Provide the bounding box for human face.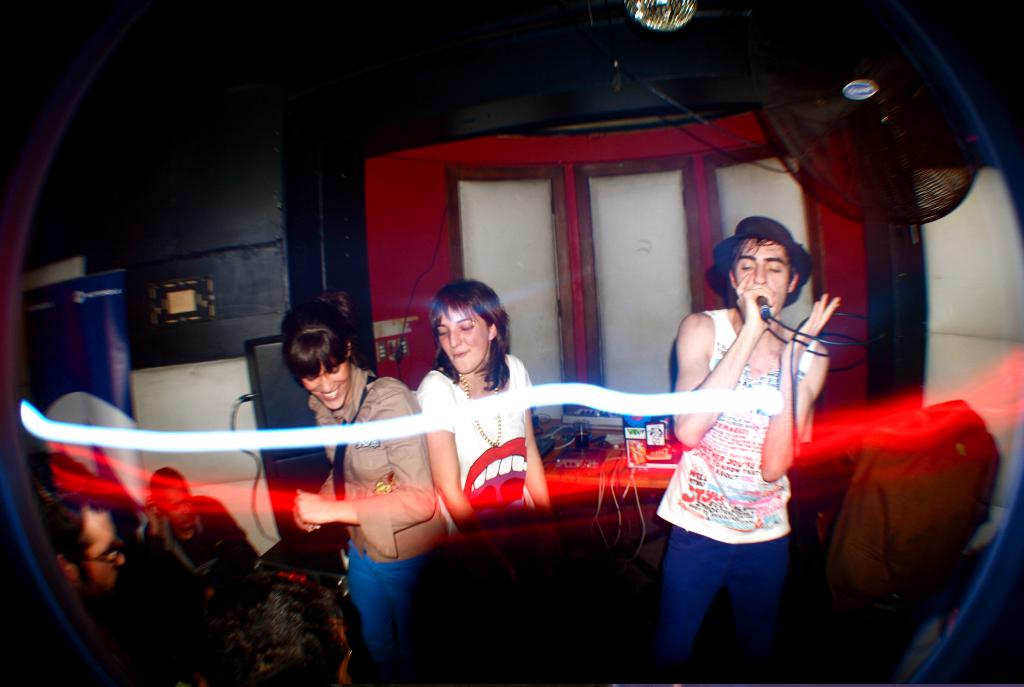
[x1=83, y1=507, x2=127, y2=597].
